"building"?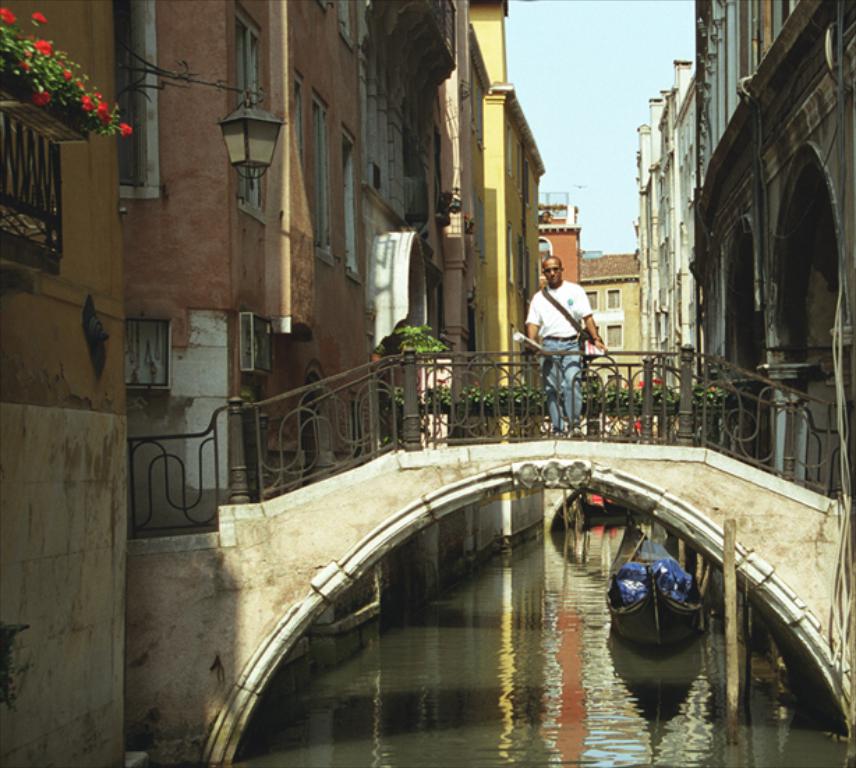
<region>0, 0, 855, 767</region>
